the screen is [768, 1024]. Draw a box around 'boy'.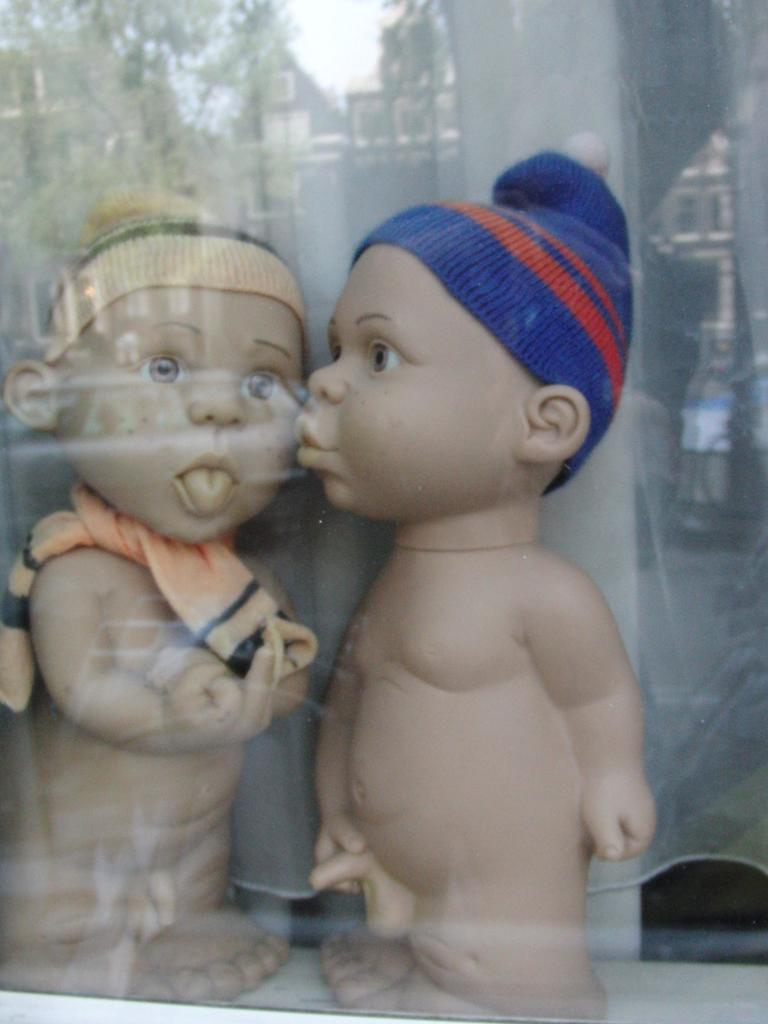
(296,153,663,1007).
